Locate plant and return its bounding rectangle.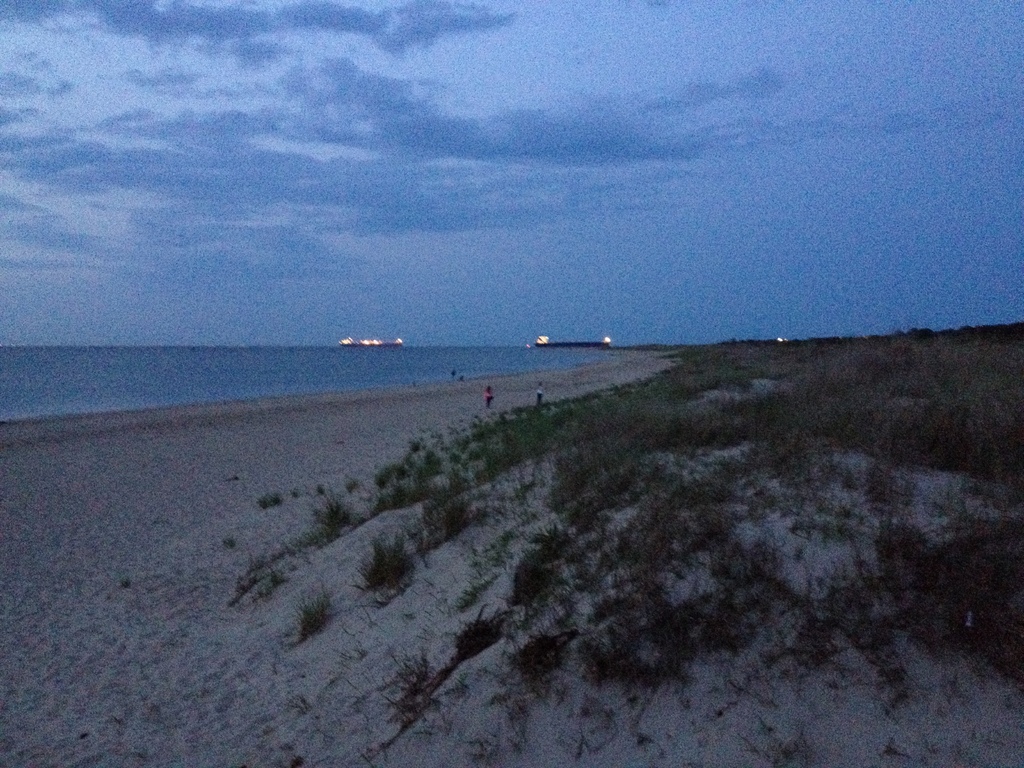
bbox=[291, 485, 371, 556].
